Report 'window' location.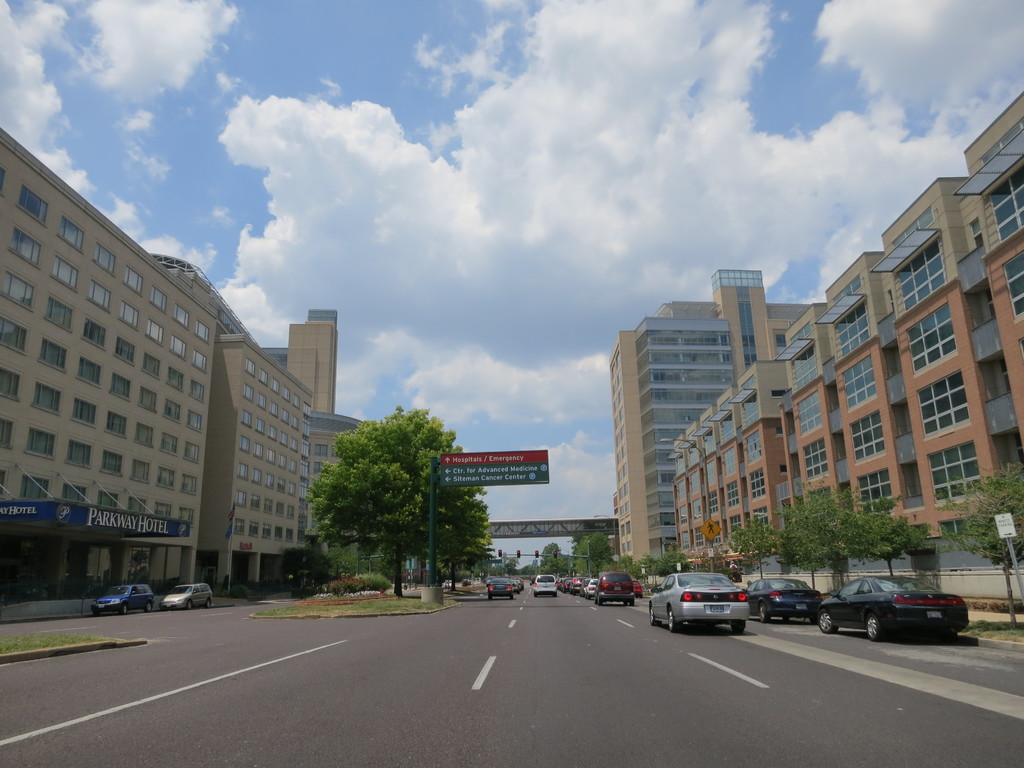
Report: (291, 481, 297, 496).
